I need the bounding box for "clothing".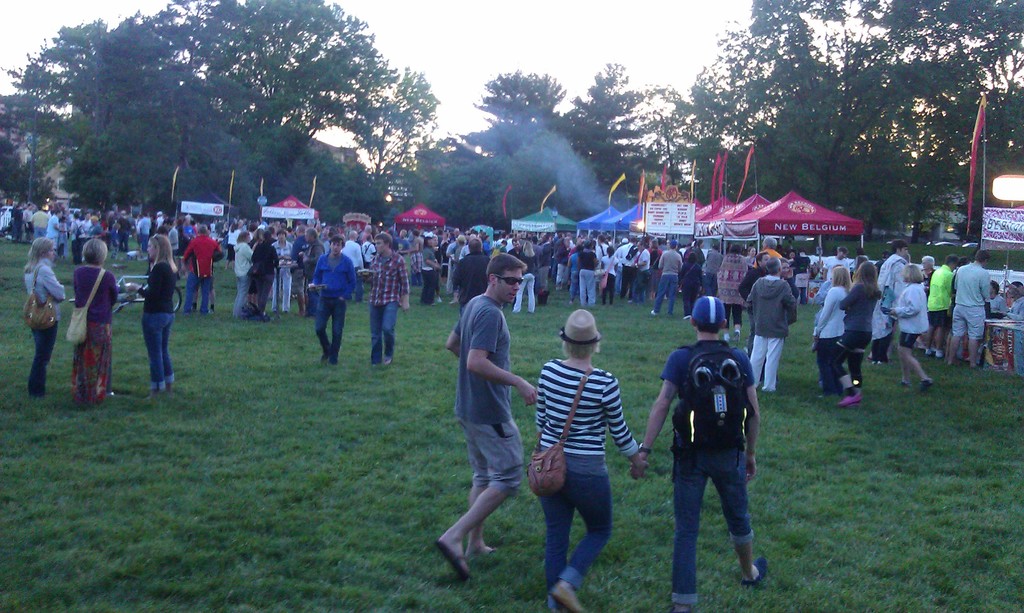
Here it is: pyautogui.locateOnScreen(838, 283, 873, 402).
